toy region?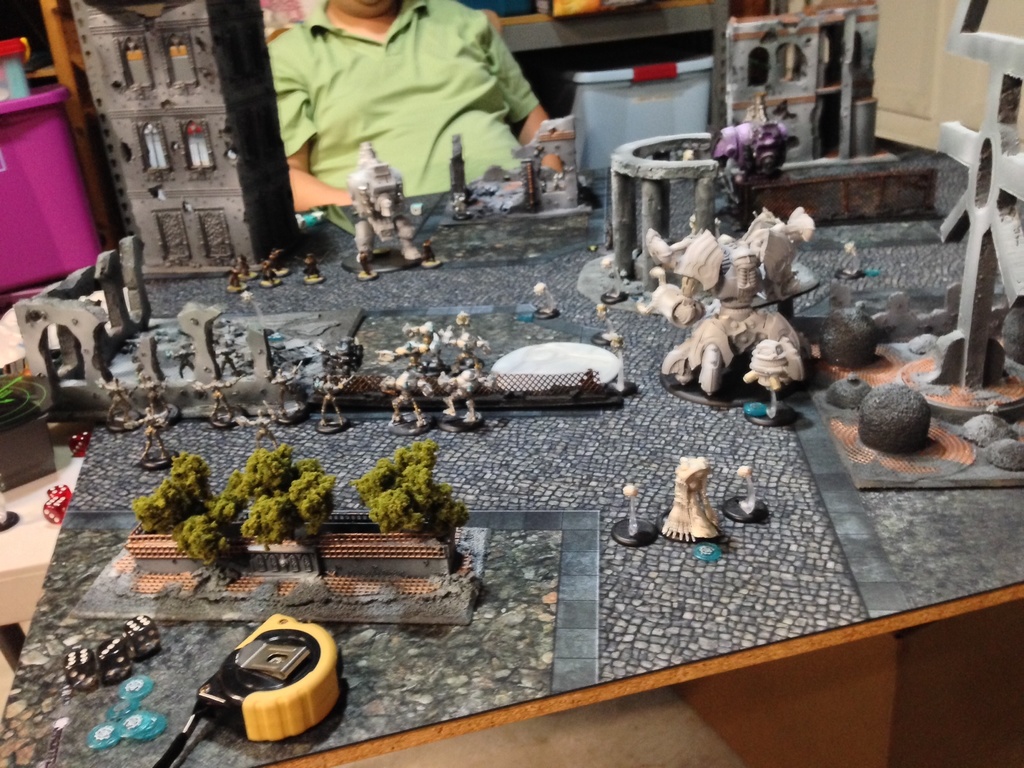
{"left": 259, "top": 258, "right": 276, "bottom": 288}
